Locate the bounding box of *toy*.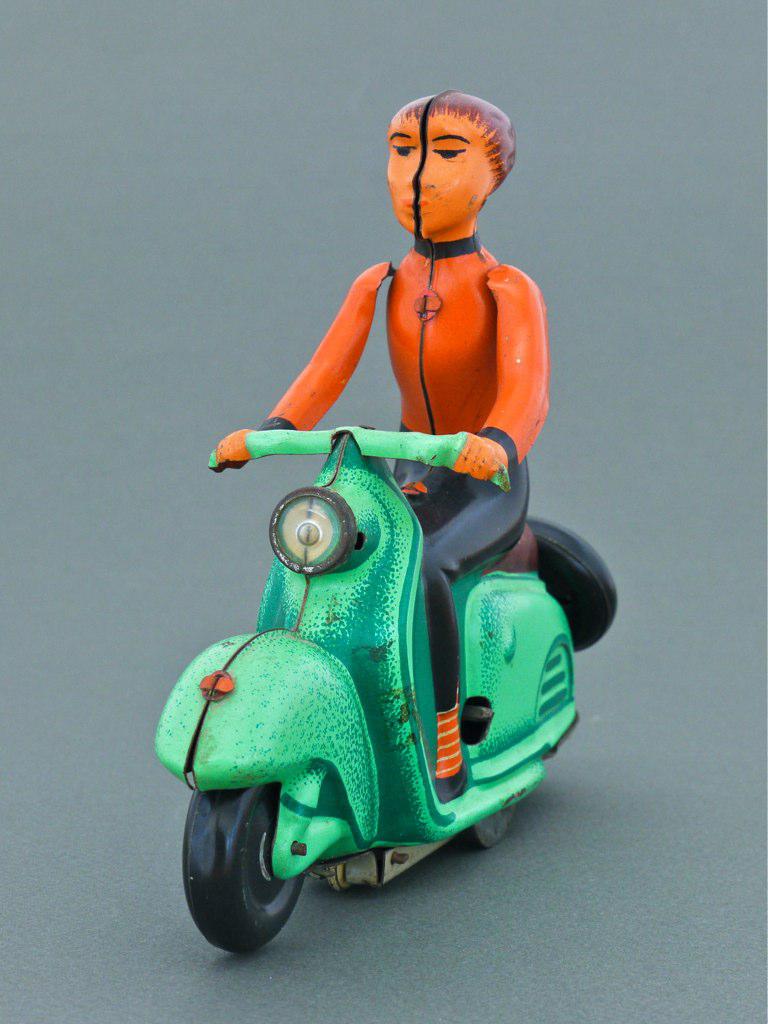
Bounding box: (x1=214, y1=94, x2=548, y2=785).
